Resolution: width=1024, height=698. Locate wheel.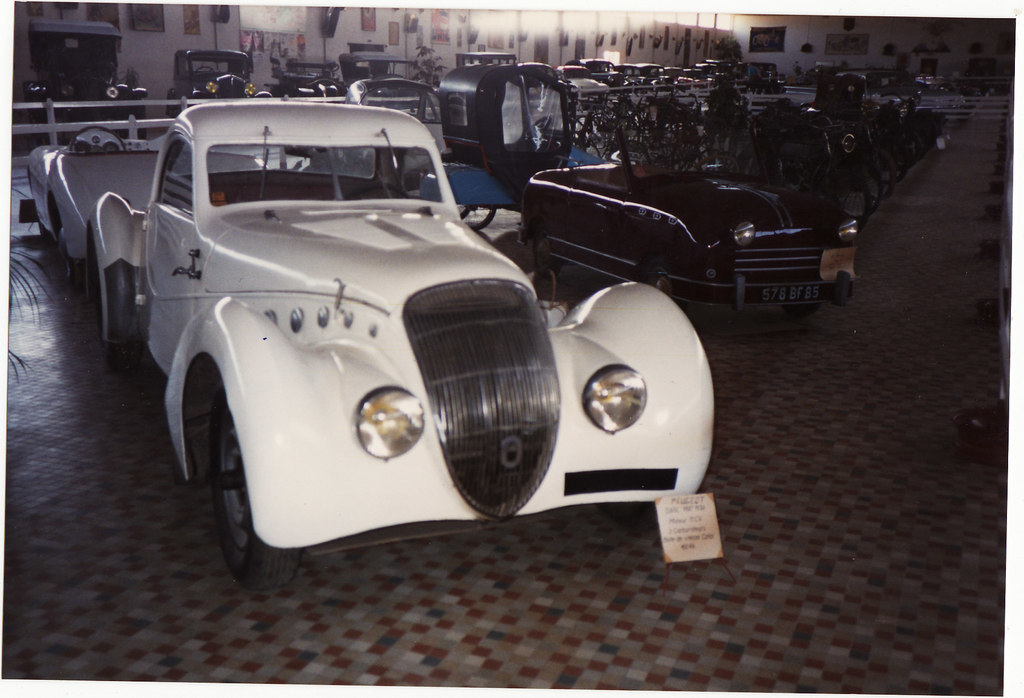
[x1=446, y1=205, x2=496, y2=231].
